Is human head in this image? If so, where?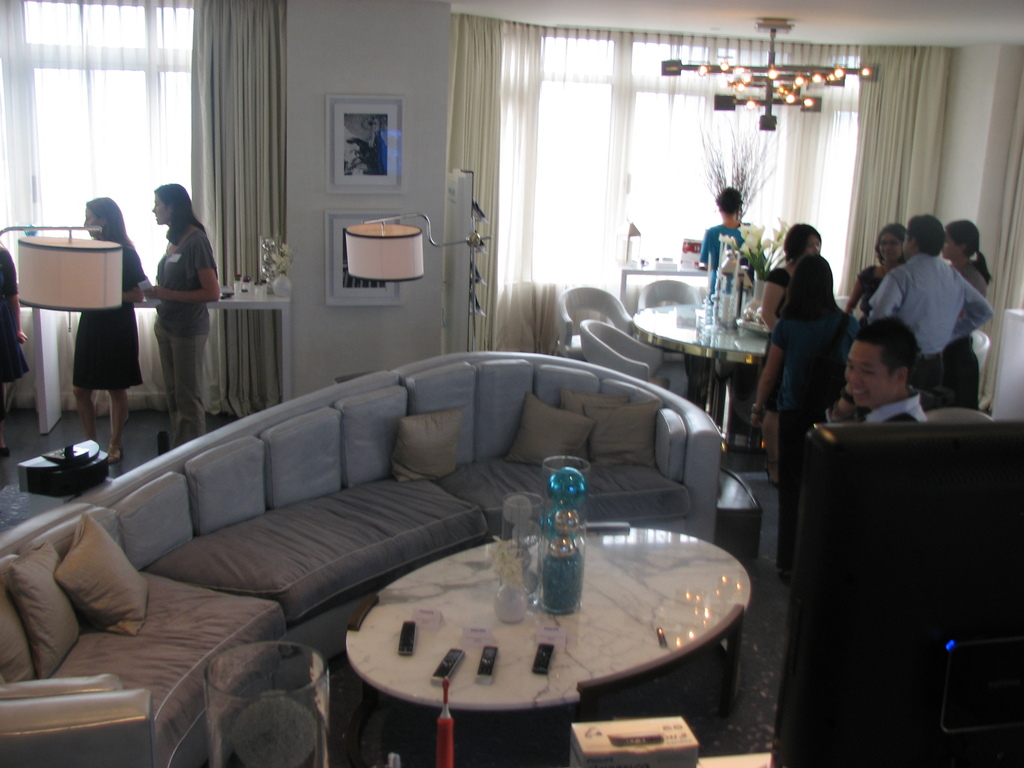
Yes, at box(148, 184, 195, 226).
